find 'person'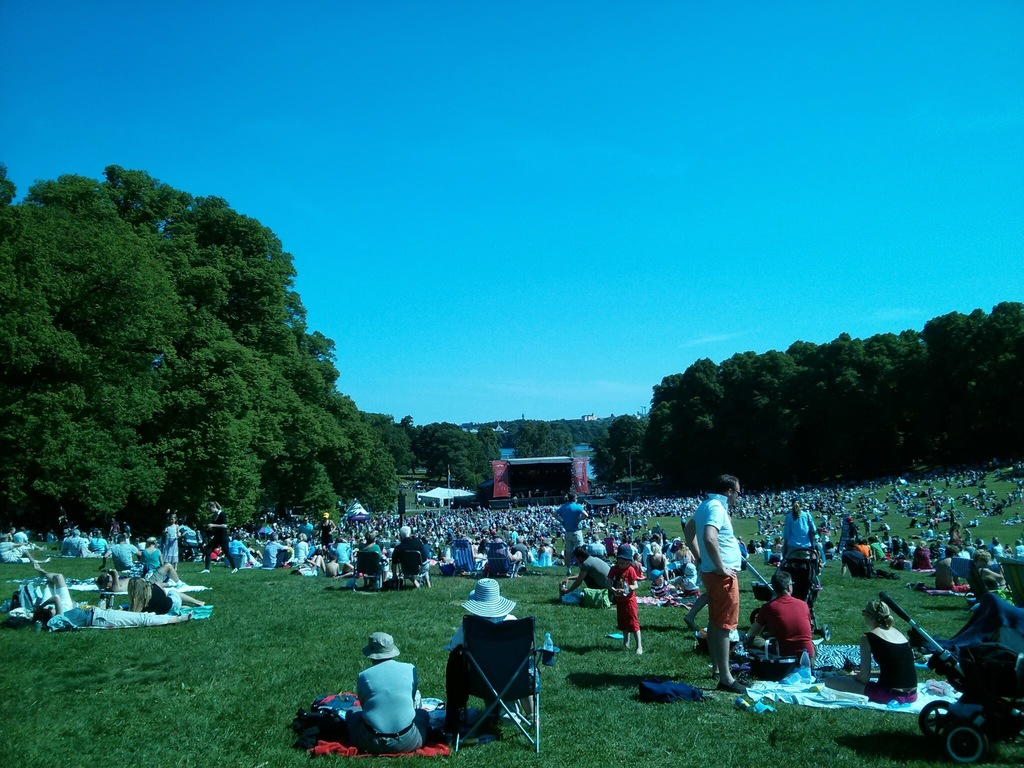
[822,598,920,701]
